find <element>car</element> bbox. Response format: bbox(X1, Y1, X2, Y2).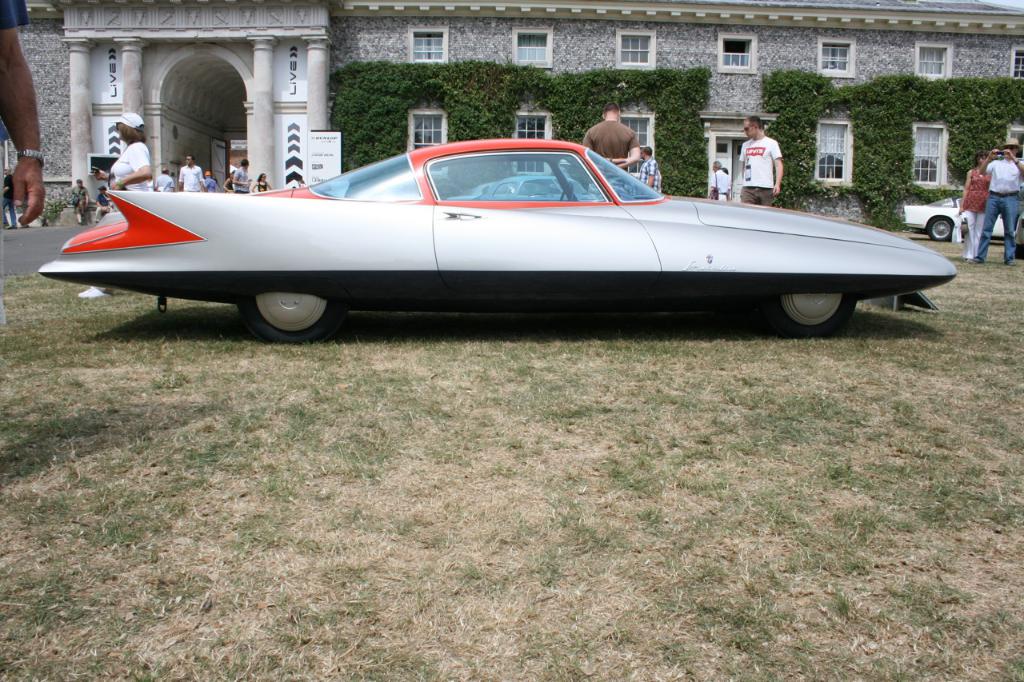
bbox(444, 181, 496, 199).
